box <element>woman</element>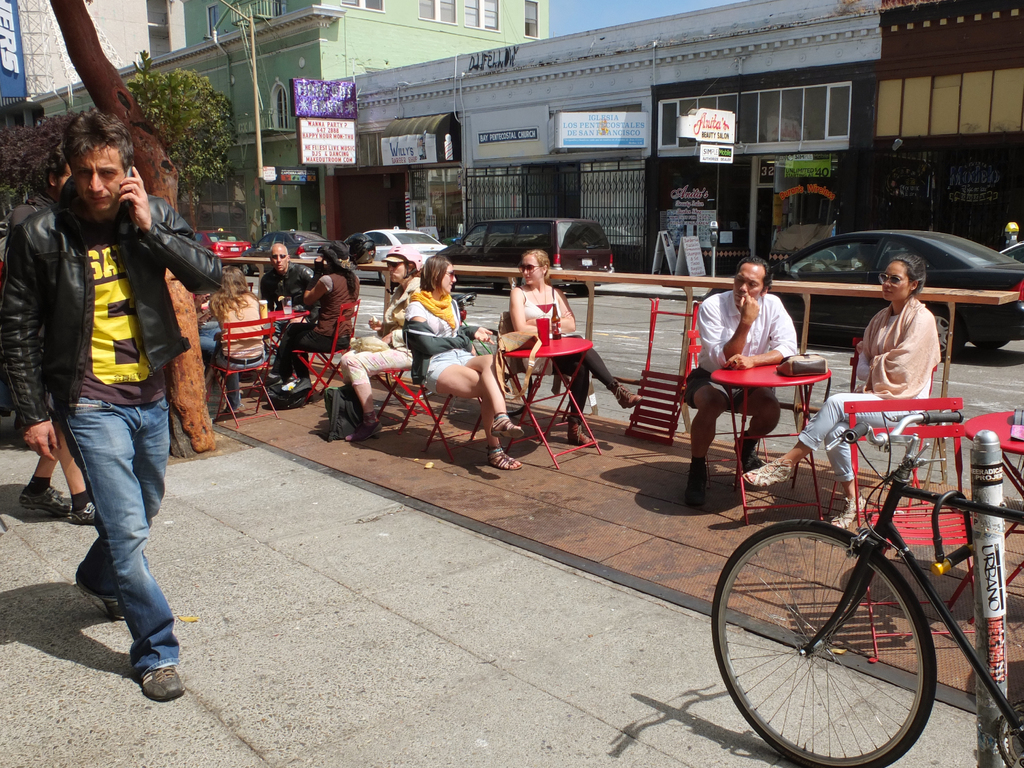
393, 255, 526, 464
